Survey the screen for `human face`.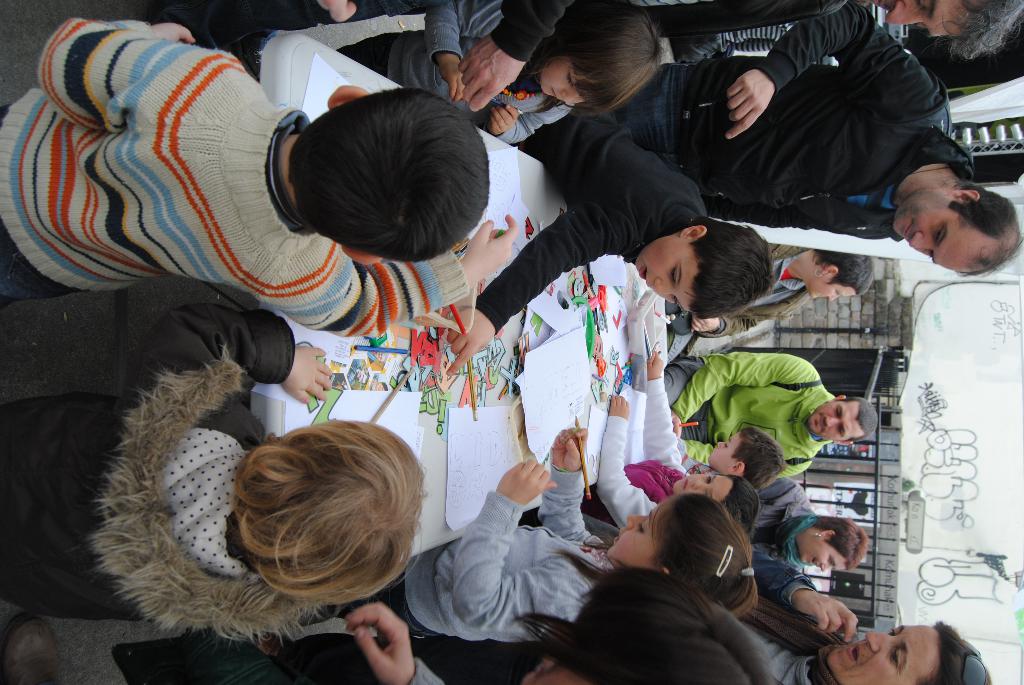
Survey found: (802, 272, 854, 304).
